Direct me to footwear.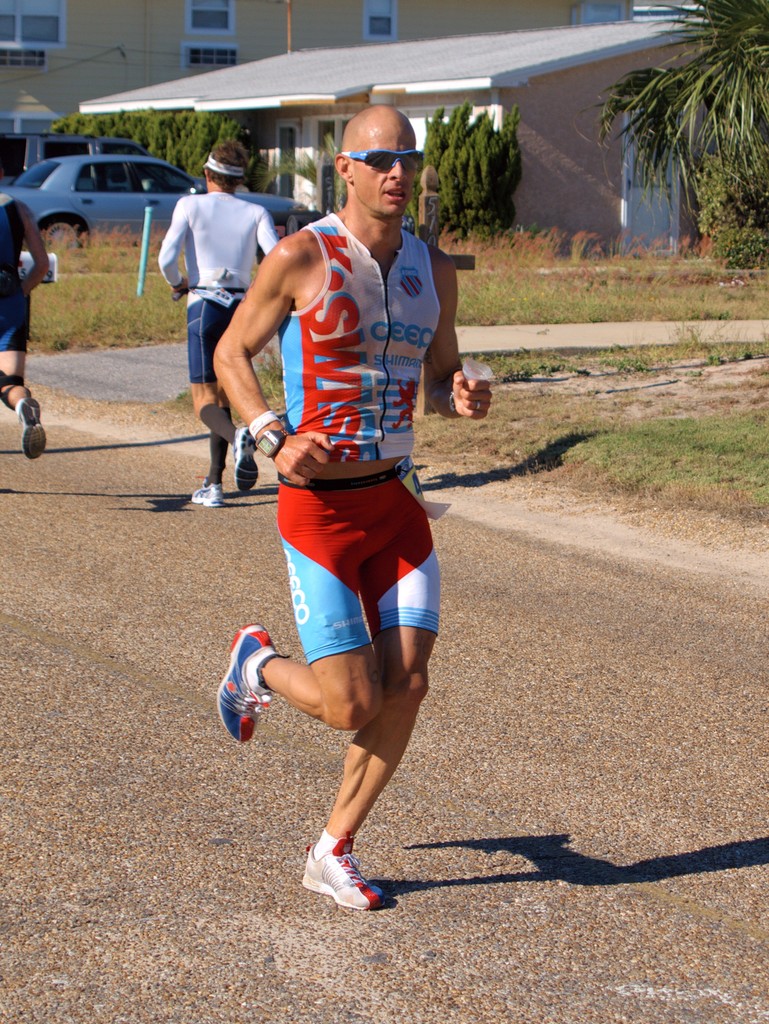
Direction: <bbox>188, 484, 218, 505</bbox>.
